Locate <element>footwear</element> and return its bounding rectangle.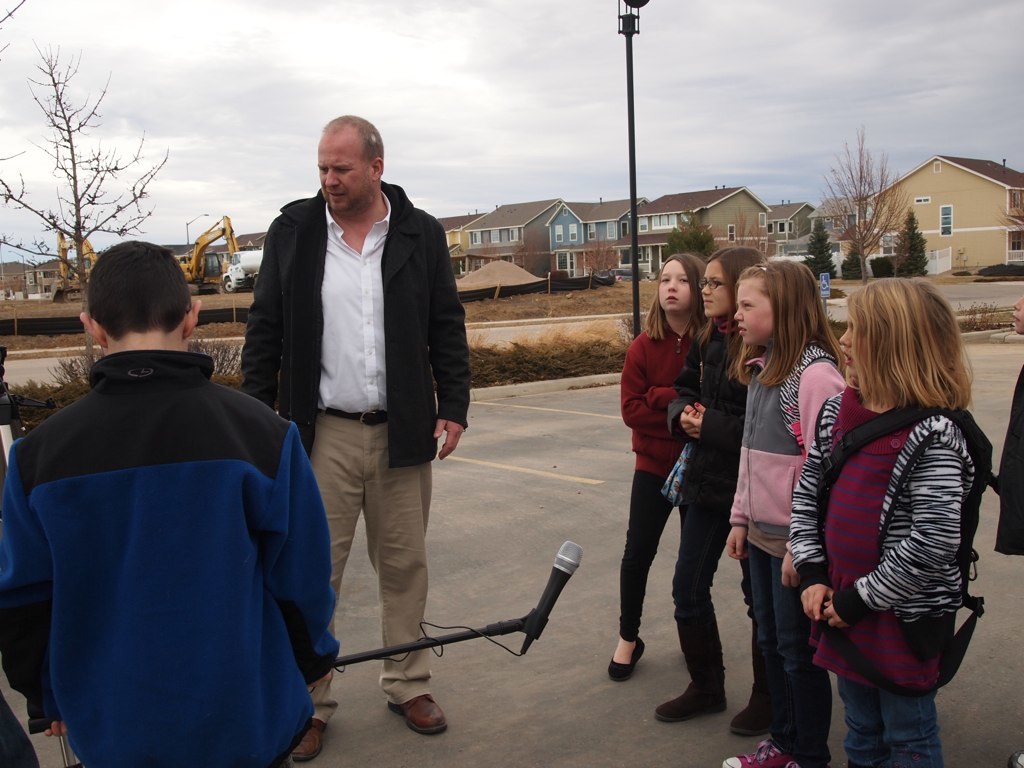
bbox=(720, 737, 782, 767).
